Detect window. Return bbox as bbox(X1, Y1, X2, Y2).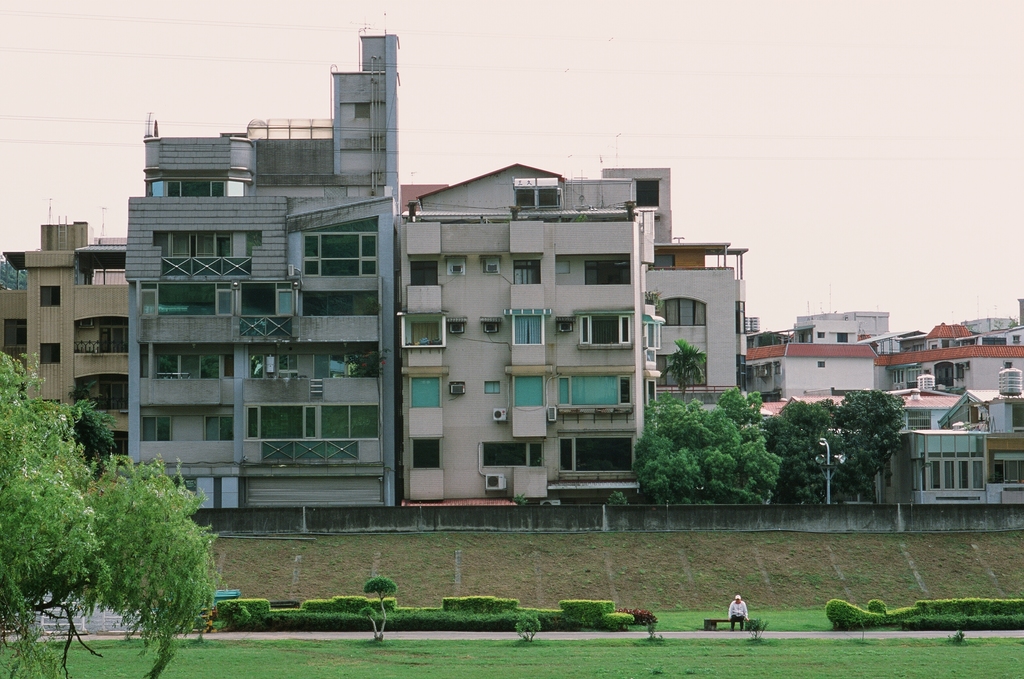
bbox(261, 443, 356, 462).
